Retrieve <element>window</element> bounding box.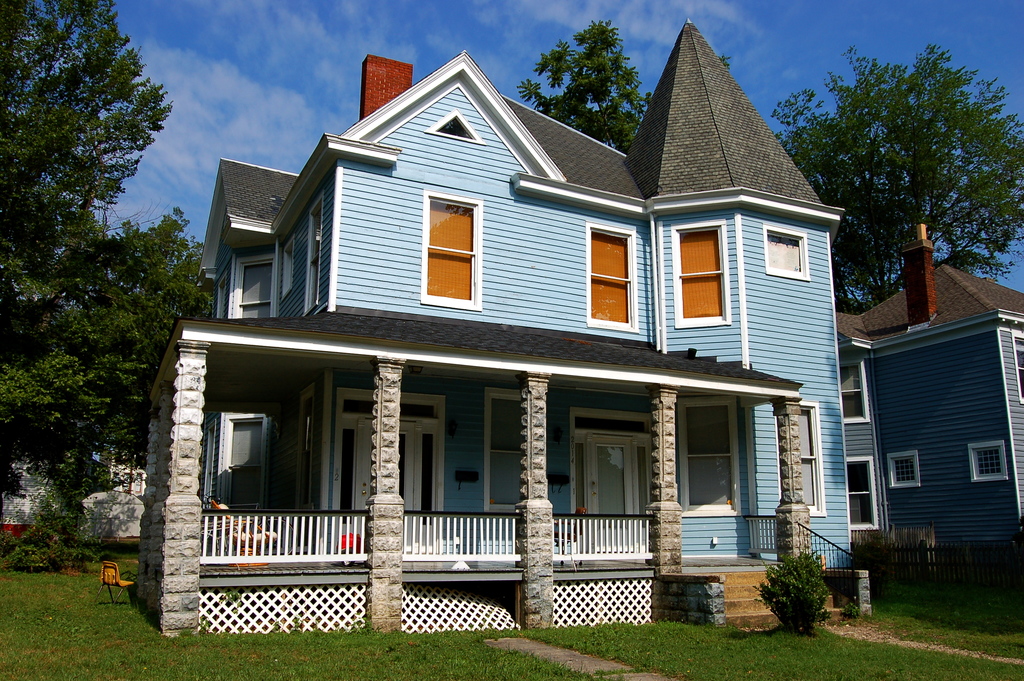
Bounding box: Rect(421, 198, 474, 307).
